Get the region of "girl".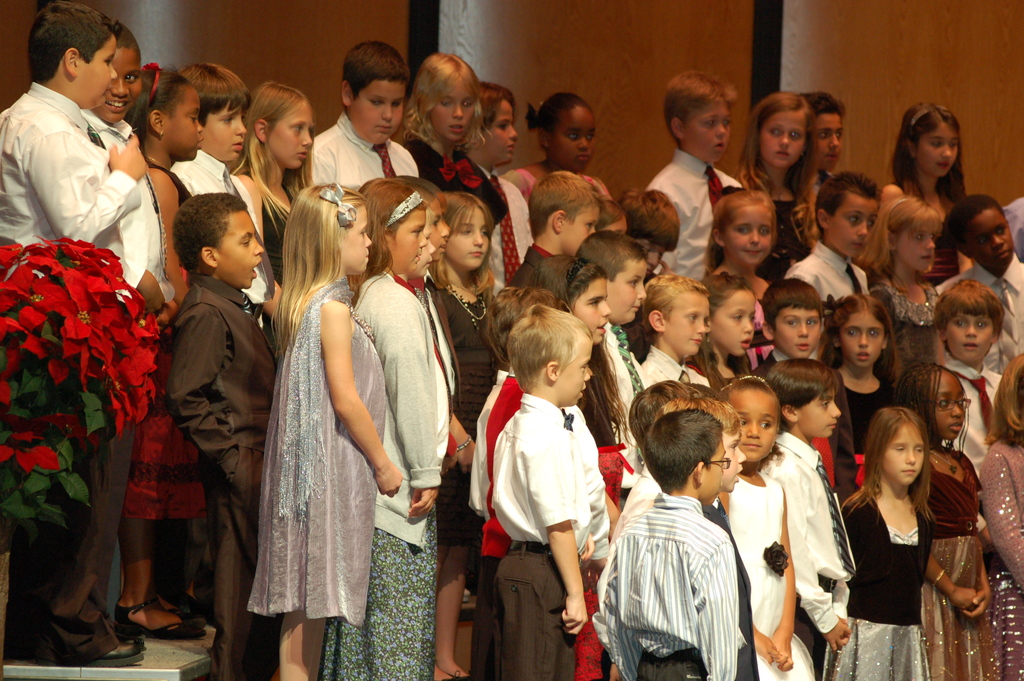
856/195/944/359.
